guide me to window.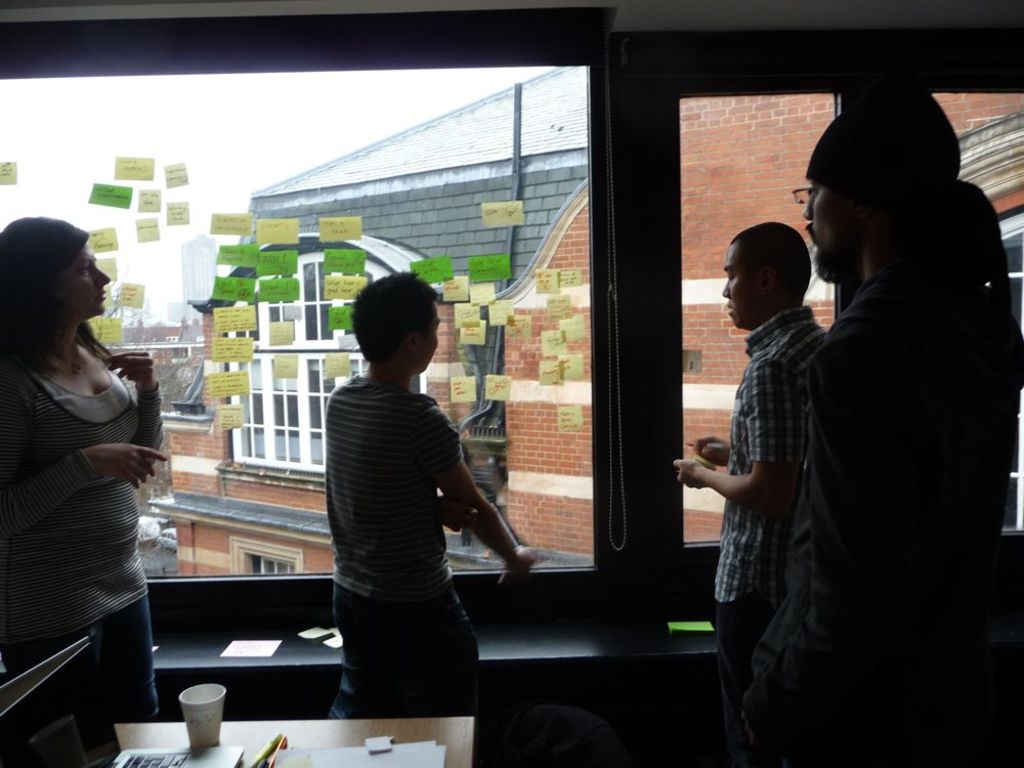
Guidance: box=[228, 347, 425, 471].
